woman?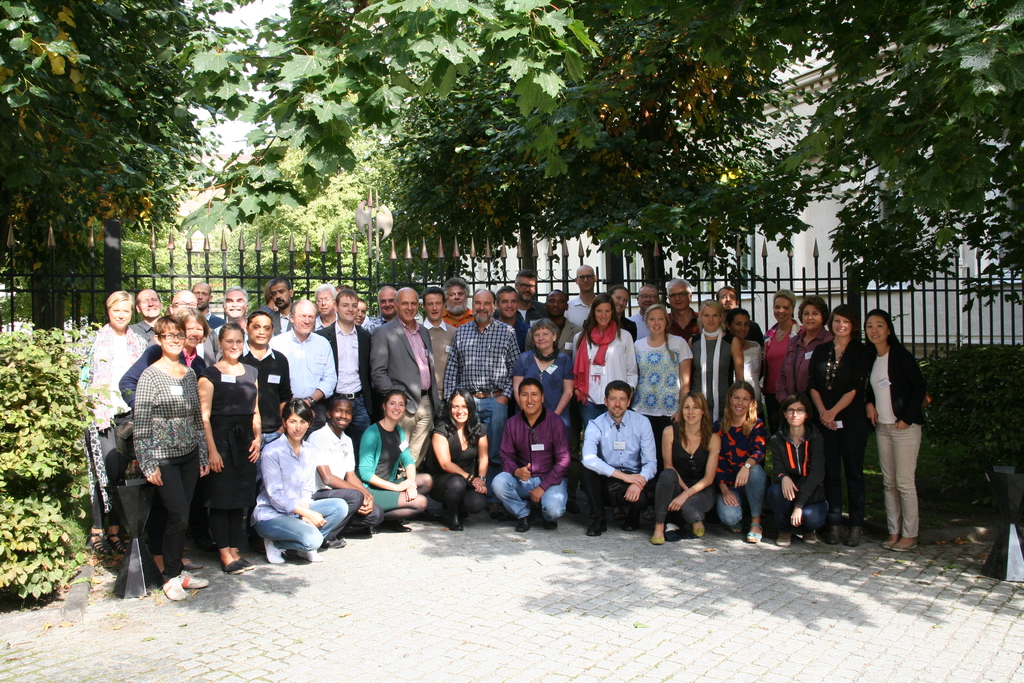
box(726, 308, 765, 422)
